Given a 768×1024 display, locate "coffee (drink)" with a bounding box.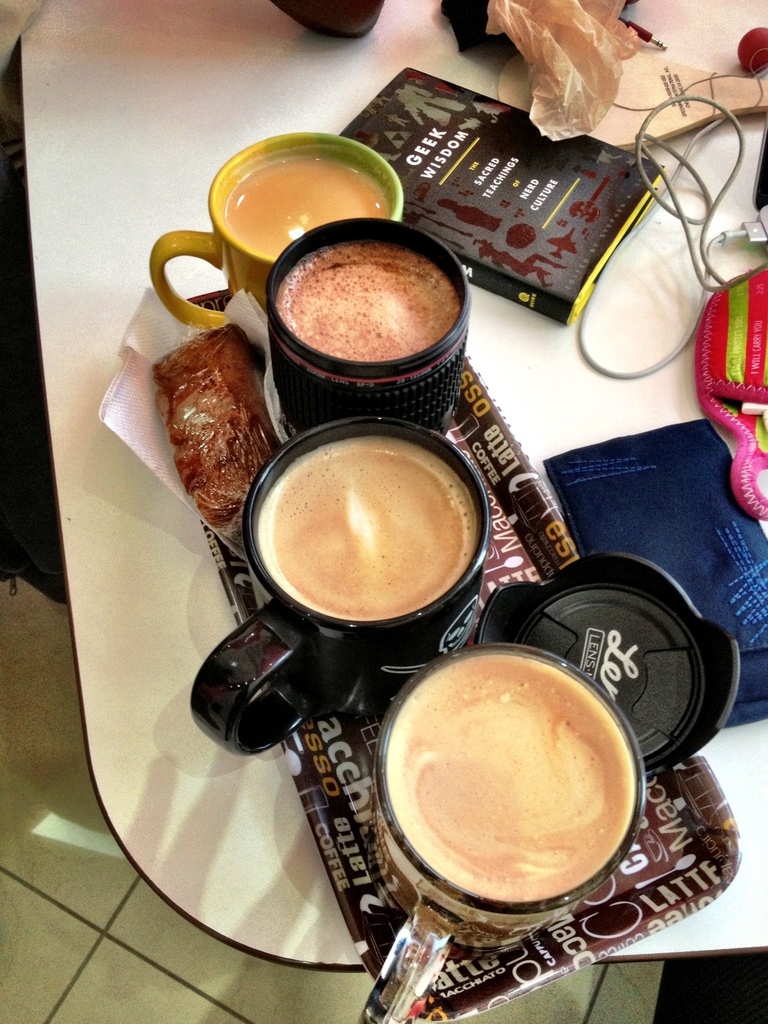
Located: rect(222, 154, 396, 256).
